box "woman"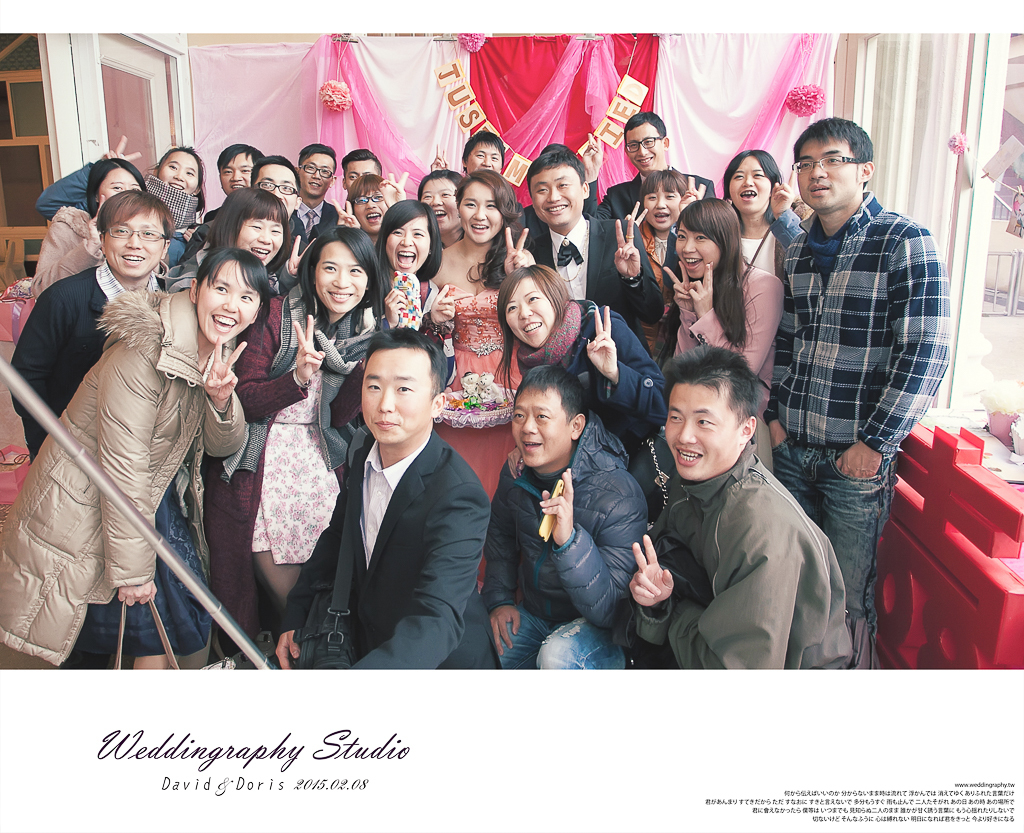
158/183/287/295
